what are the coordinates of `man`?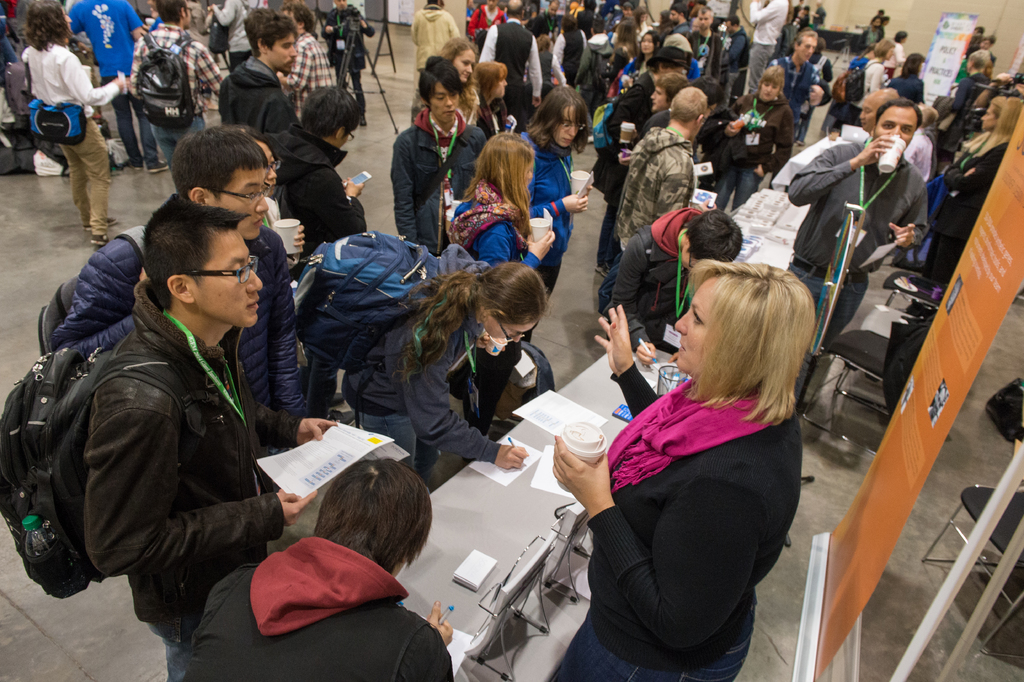
locate(611, 85, 707, 254).
